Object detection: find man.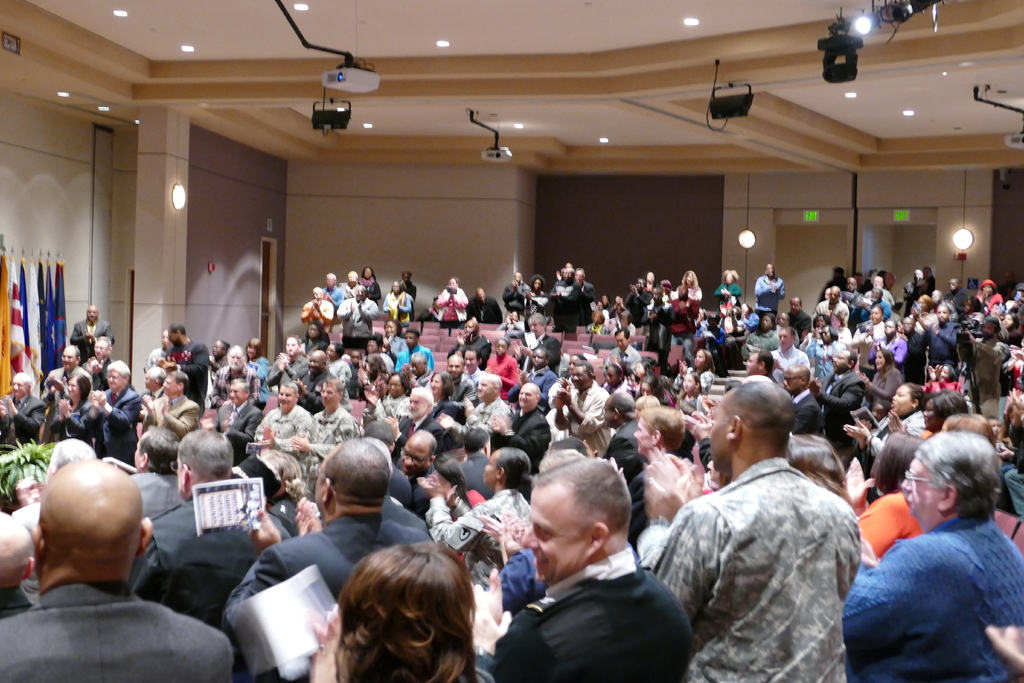
region(329, 287, 380, 349).
